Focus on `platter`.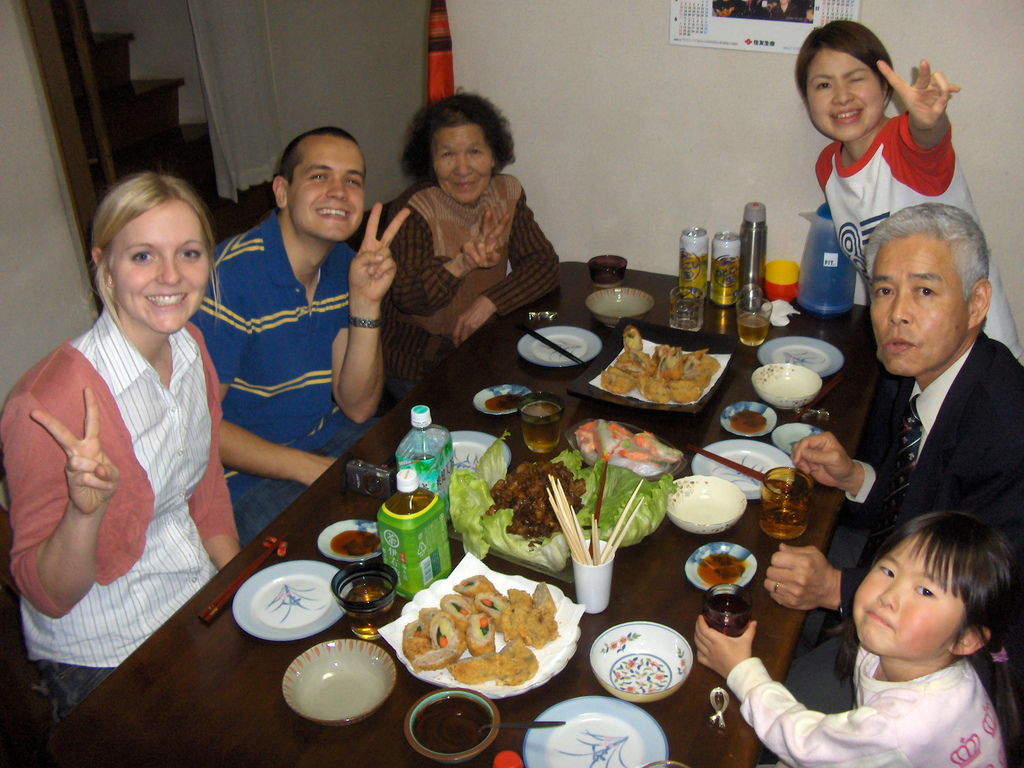
Focused at bbox(445, 431, 509, 474).
